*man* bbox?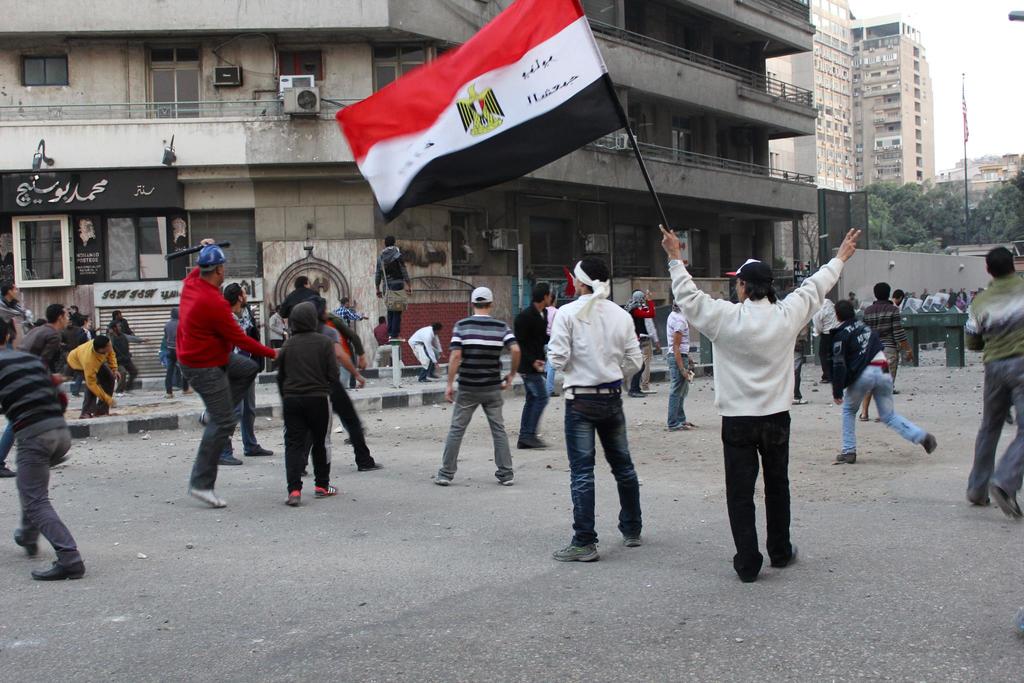
[372, 231, 415, 342]
